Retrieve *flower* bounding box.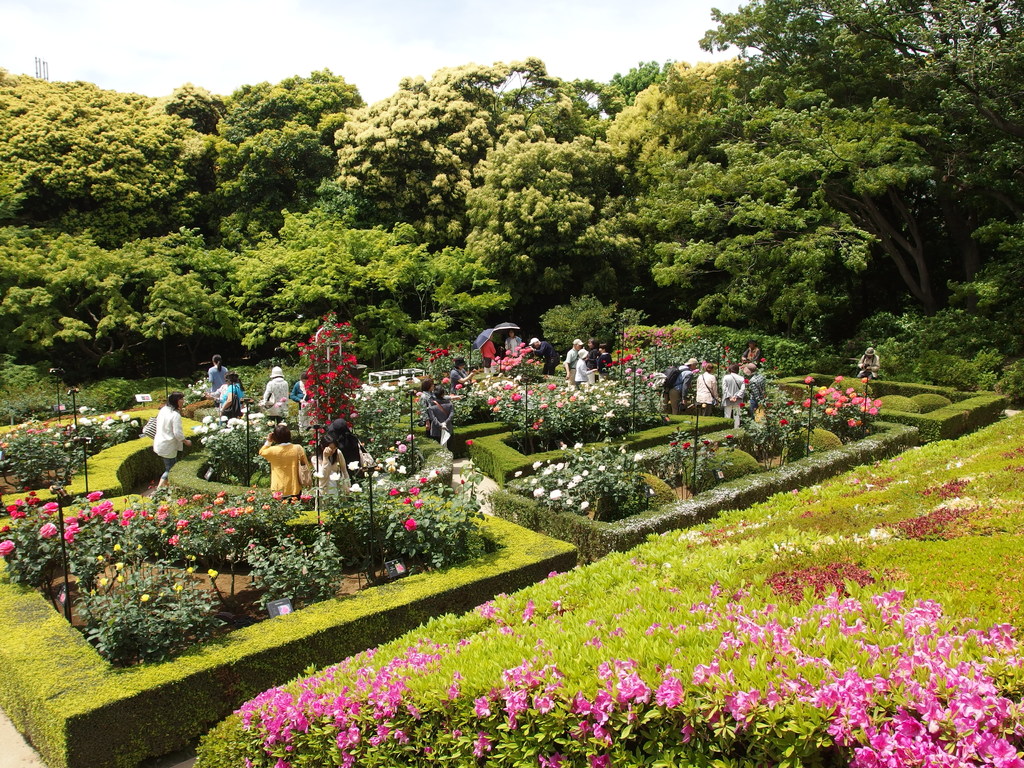
Bounding box: [528,460,545,472].
